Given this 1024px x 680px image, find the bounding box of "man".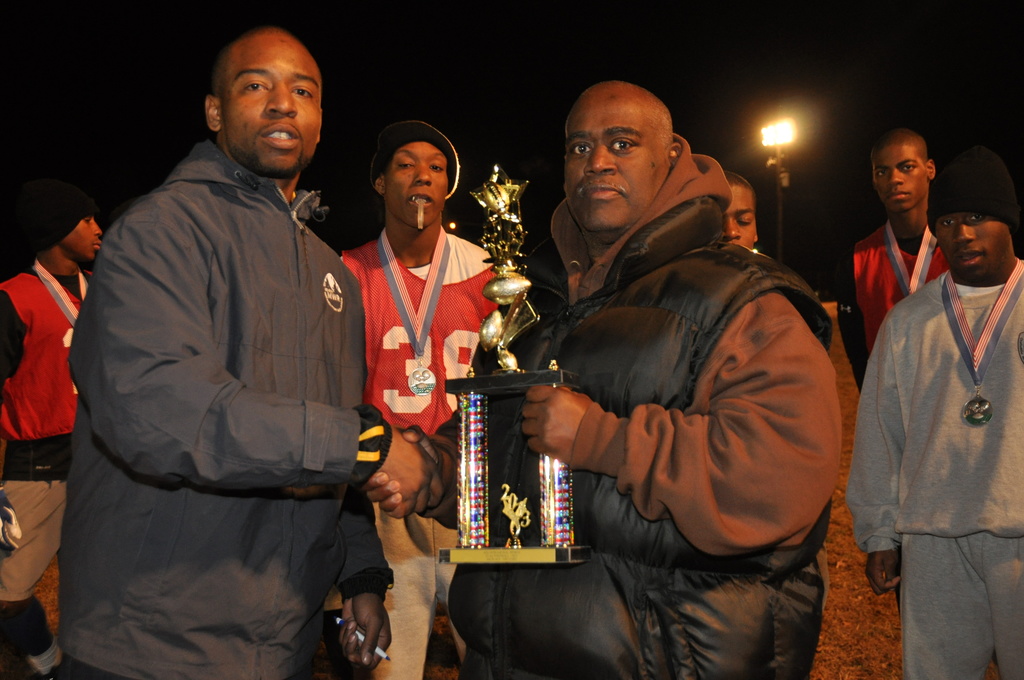
detection(60, 0, 397, 679).
